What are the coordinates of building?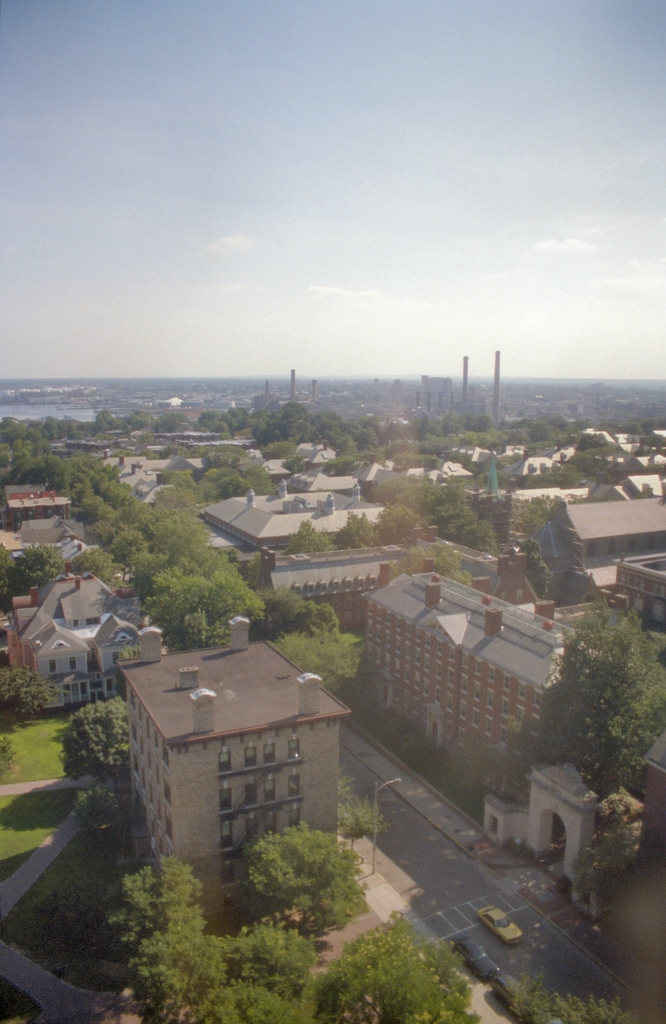
<bbox>0, 519, 89, 582</bbox>.
